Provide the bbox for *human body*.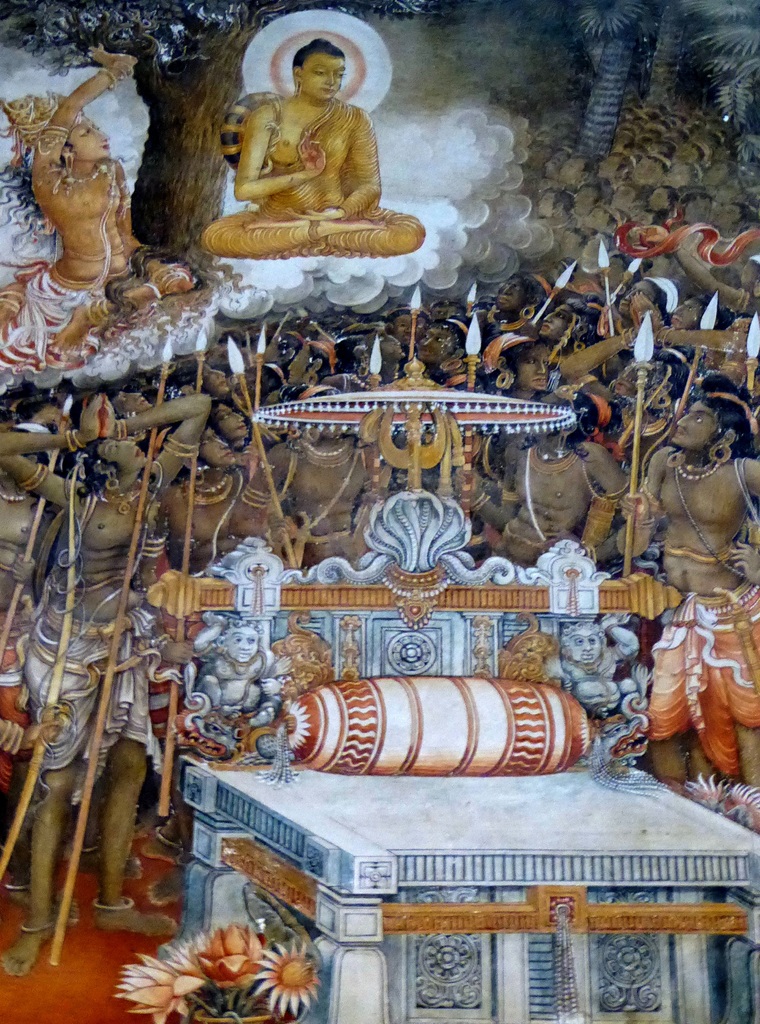
x1=3, y1=29, x2=194, y2=378.
